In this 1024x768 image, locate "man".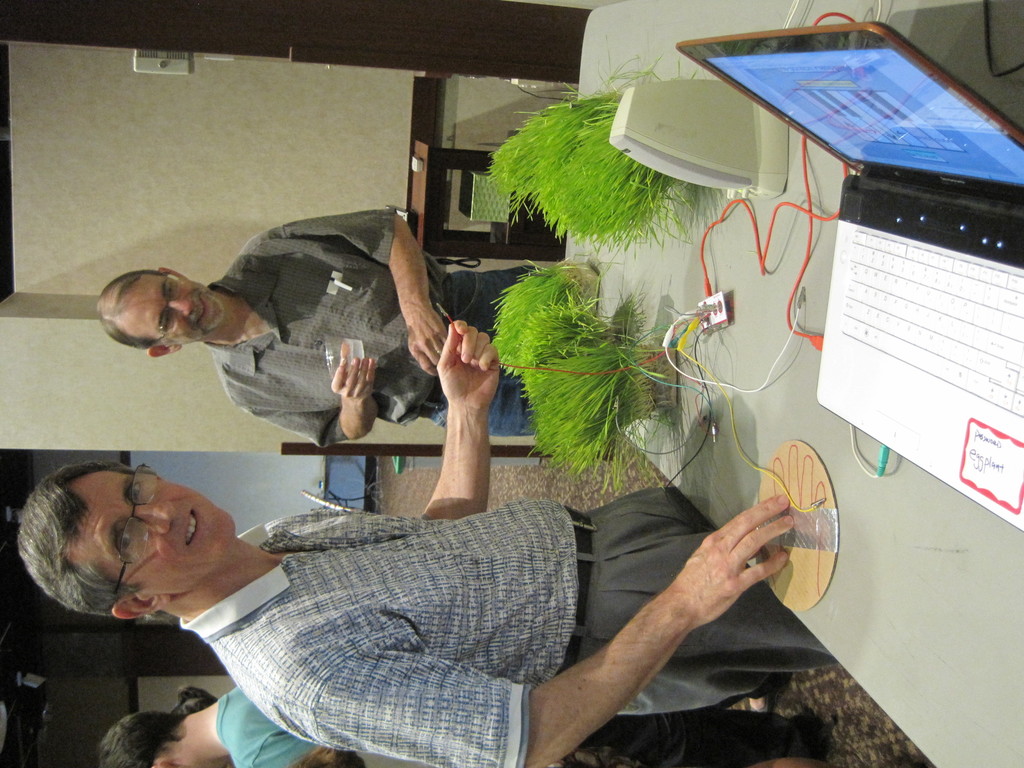
Bounding box: Rect(15, 320, 841, 767).
